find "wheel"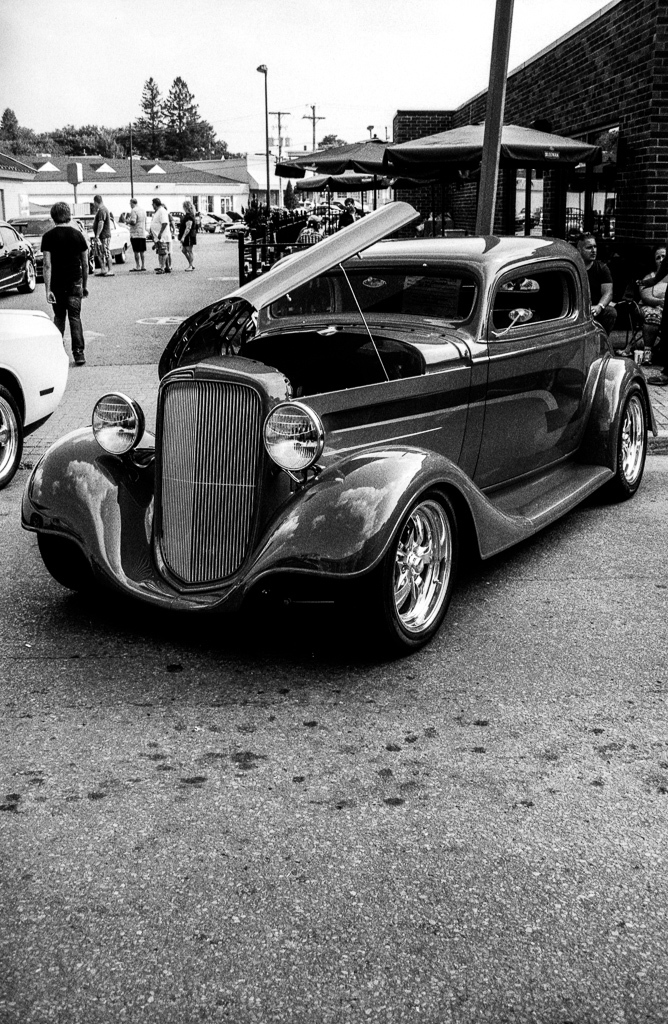
<region>36, 535, 103, 613</region>
